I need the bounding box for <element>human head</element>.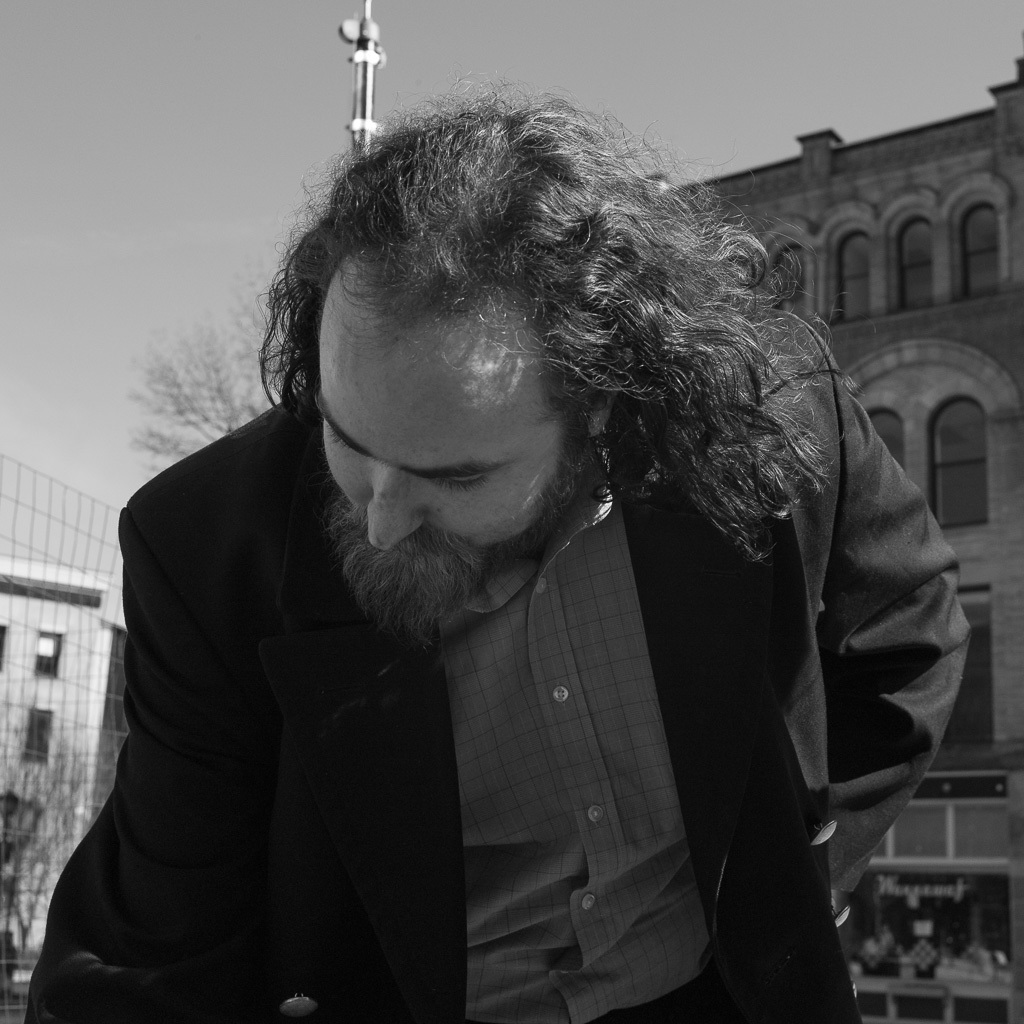
Here it is: [left=308, top=155, right=693, bottom=554].
